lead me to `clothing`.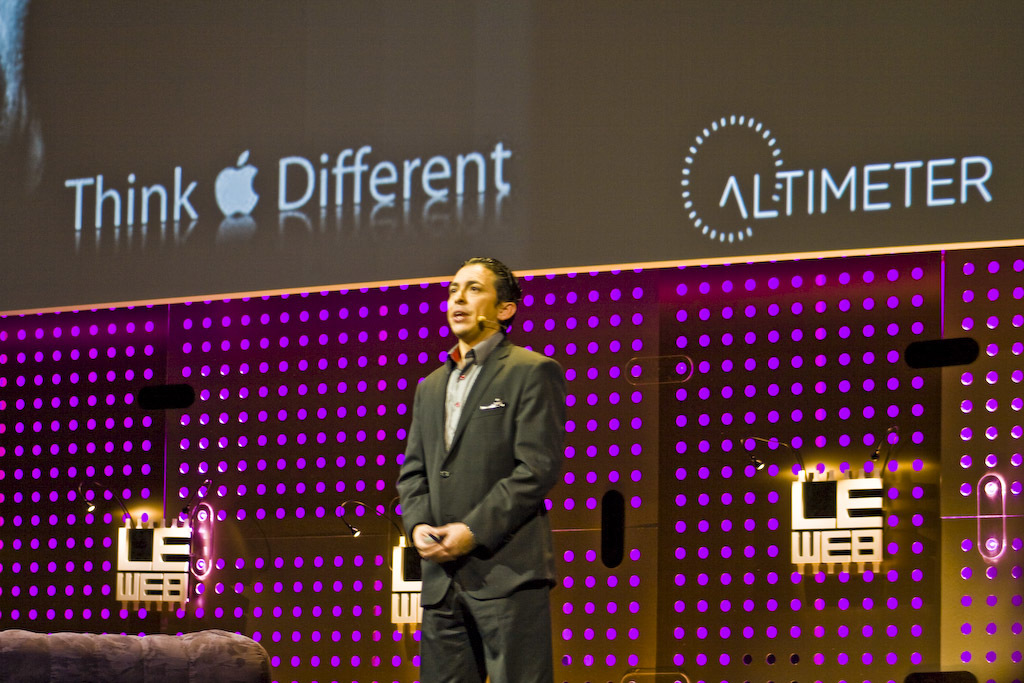
Lead to rect(395, 332, 559, 682).
